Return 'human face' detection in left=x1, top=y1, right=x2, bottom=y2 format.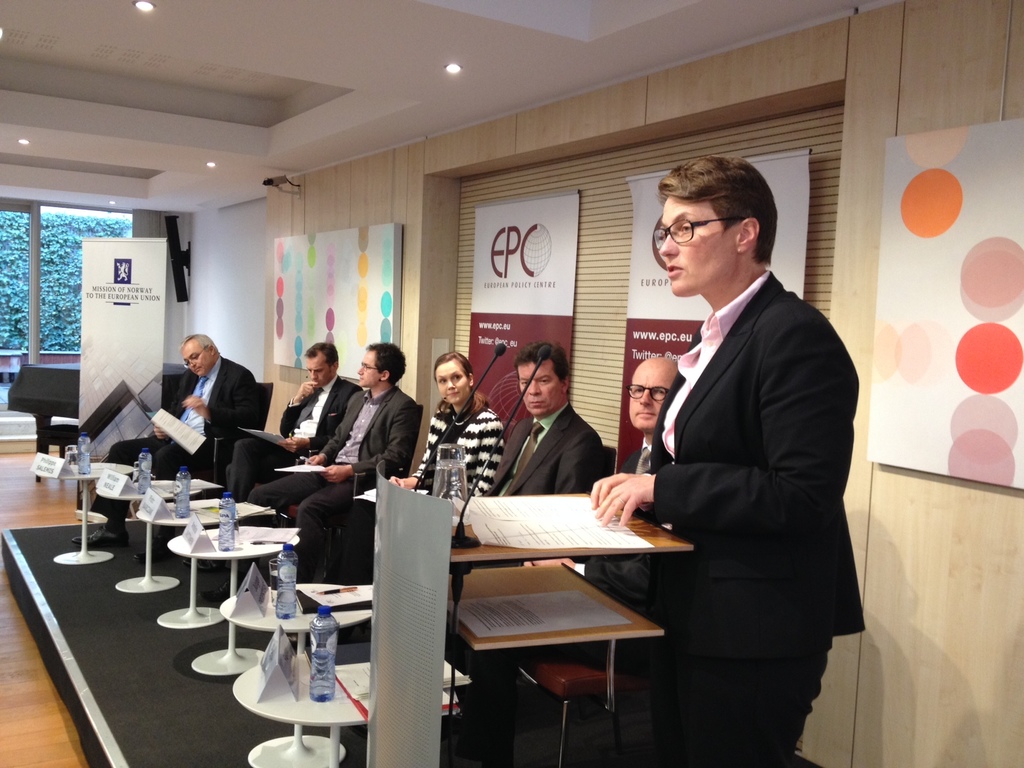
left=182, top=347, right=210, bottom=373.
